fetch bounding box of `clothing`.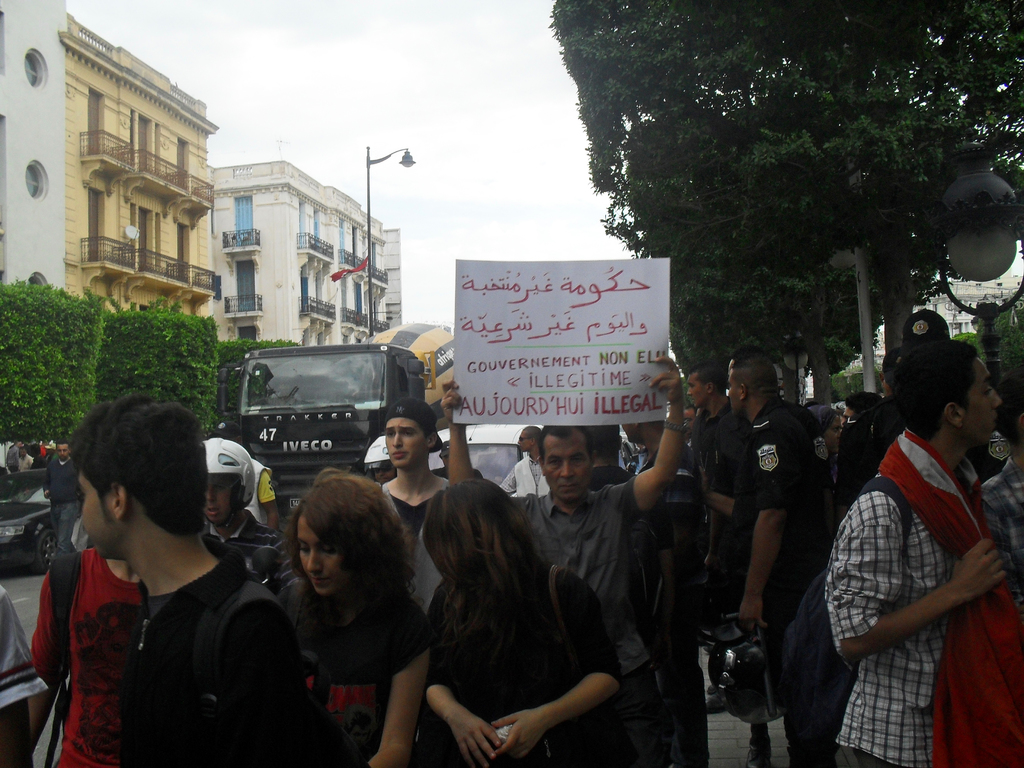
Bbox: [x1=30, y1=544, x2=144, y2=767].
